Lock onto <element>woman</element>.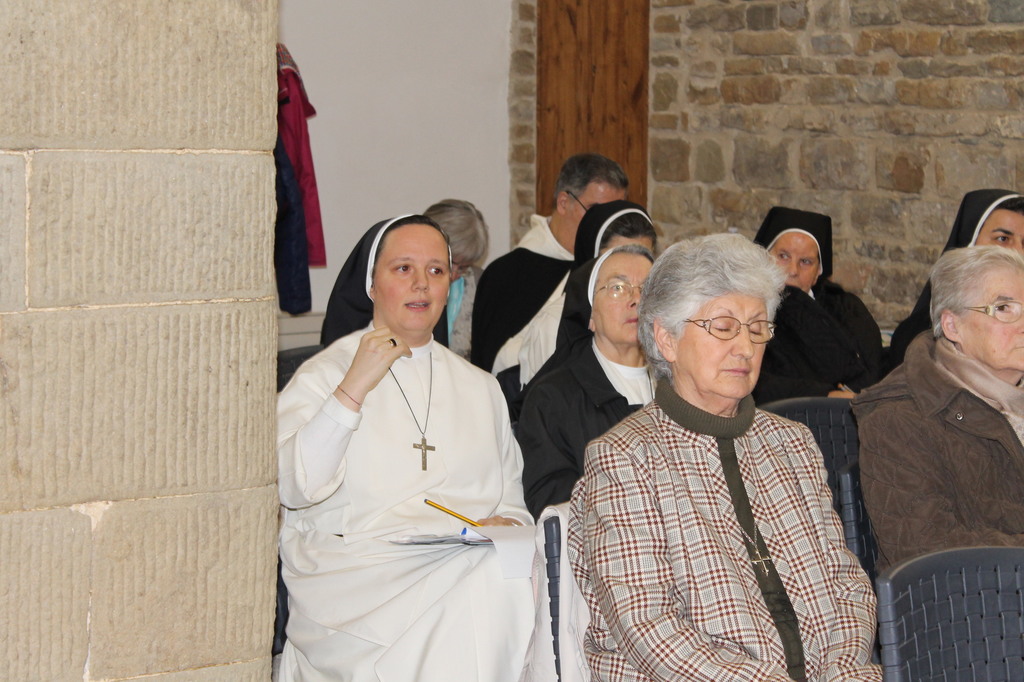
Locked: x1=510 y1=240 x2=655 y2=523.
